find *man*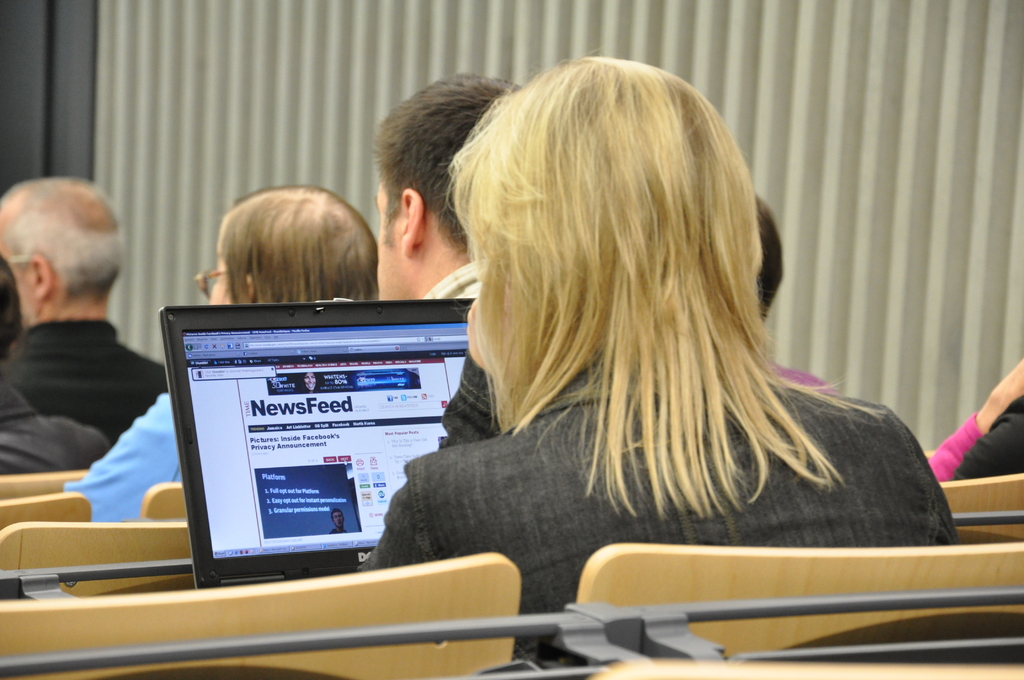
l=68, t=182, r=376, b=523
